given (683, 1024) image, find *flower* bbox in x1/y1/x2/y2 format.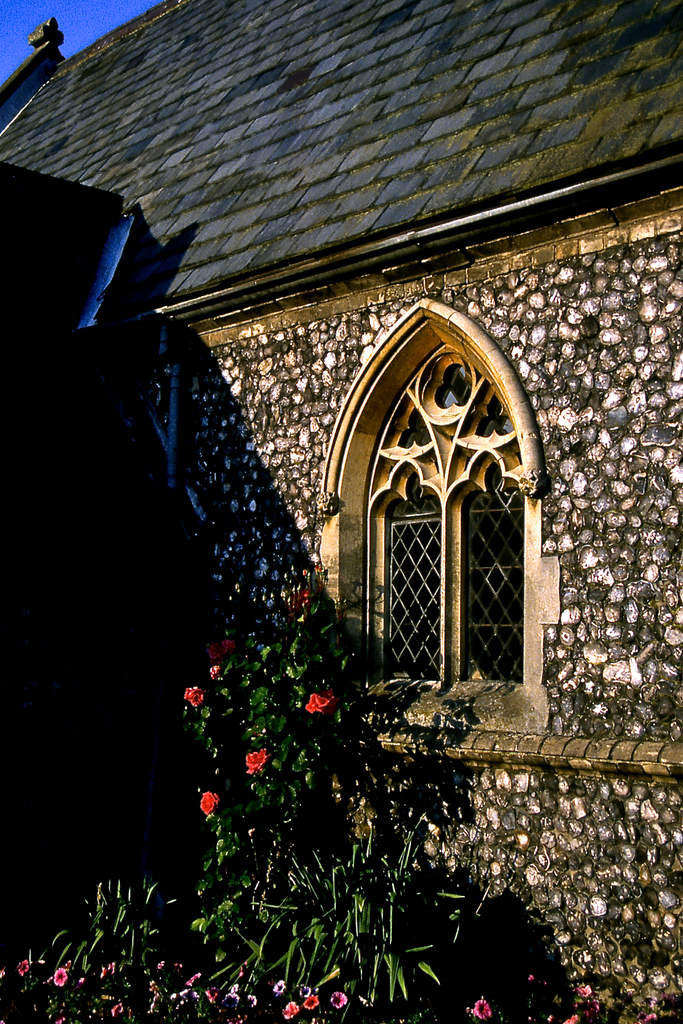
562/1009/583/1023.
